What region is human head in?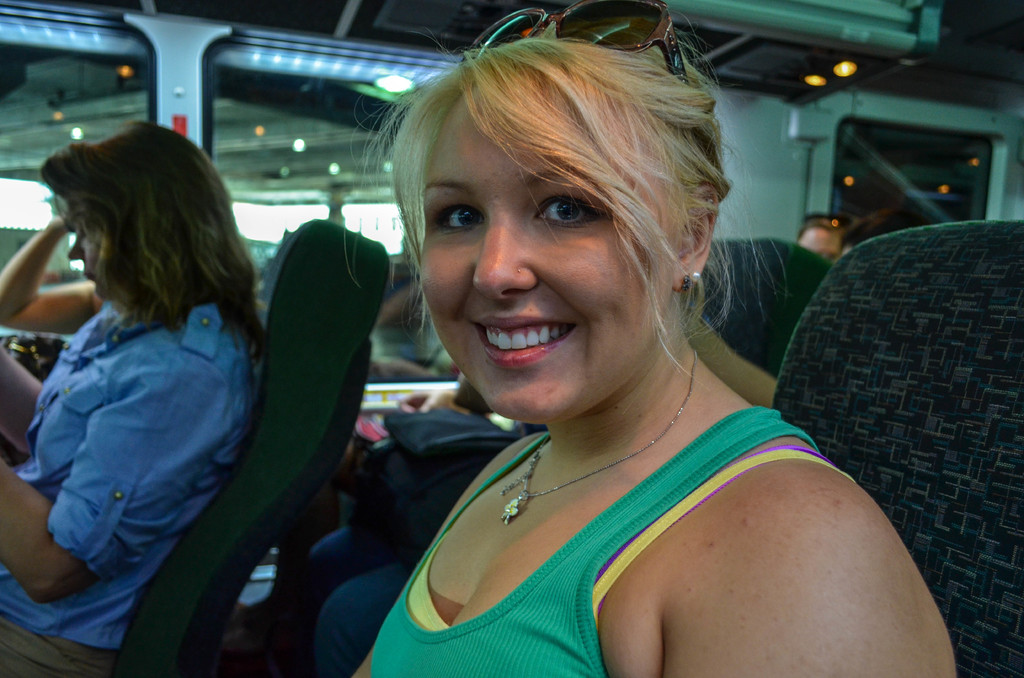
detection(33, 116, 252, 326).
